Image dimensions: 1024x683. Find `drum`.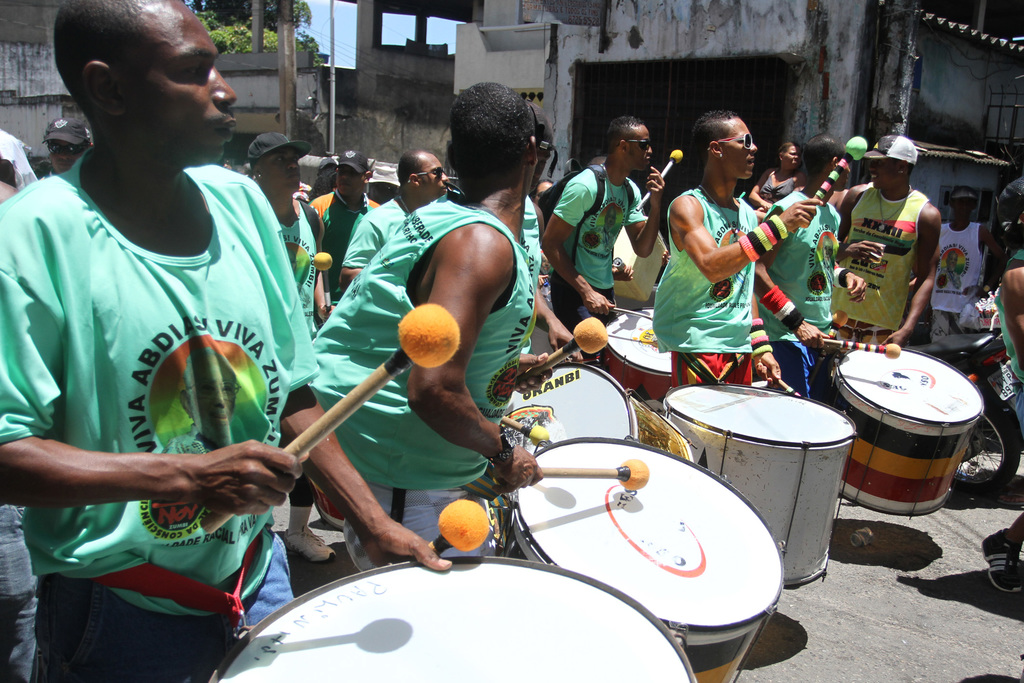
x1=600 y1=308 x2=671 y2=403.
